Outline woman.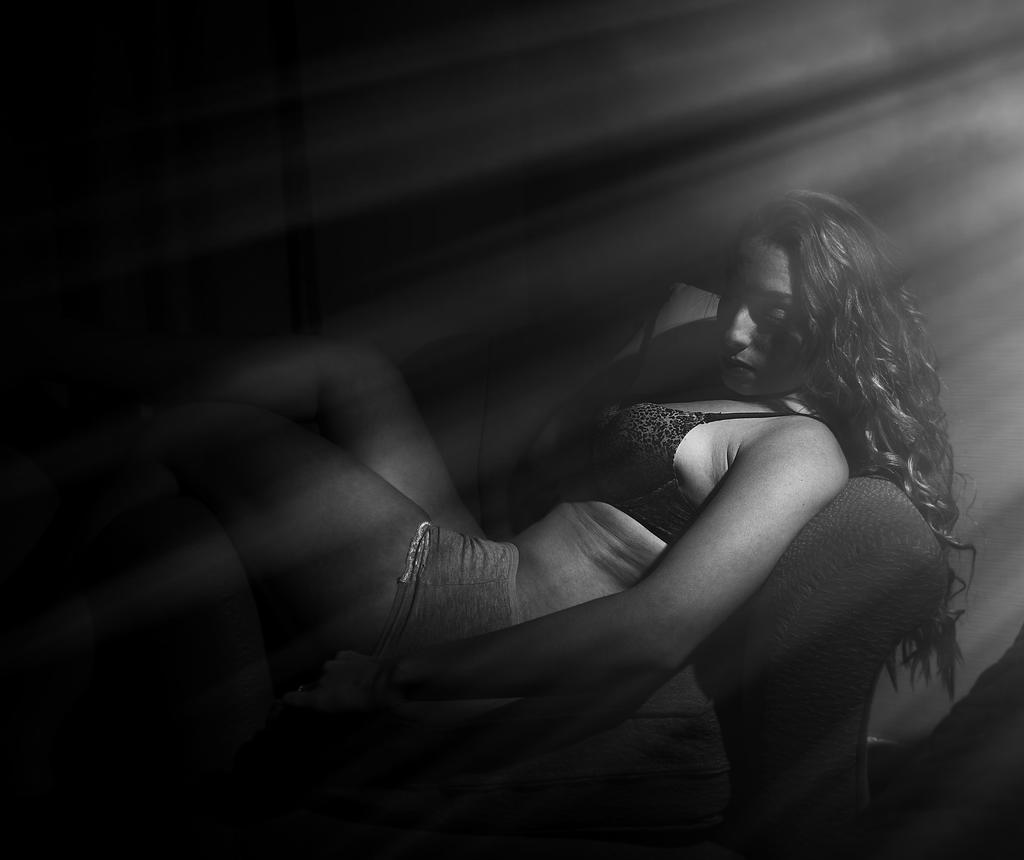
Outline: detection(106, 192, 953, 840).
